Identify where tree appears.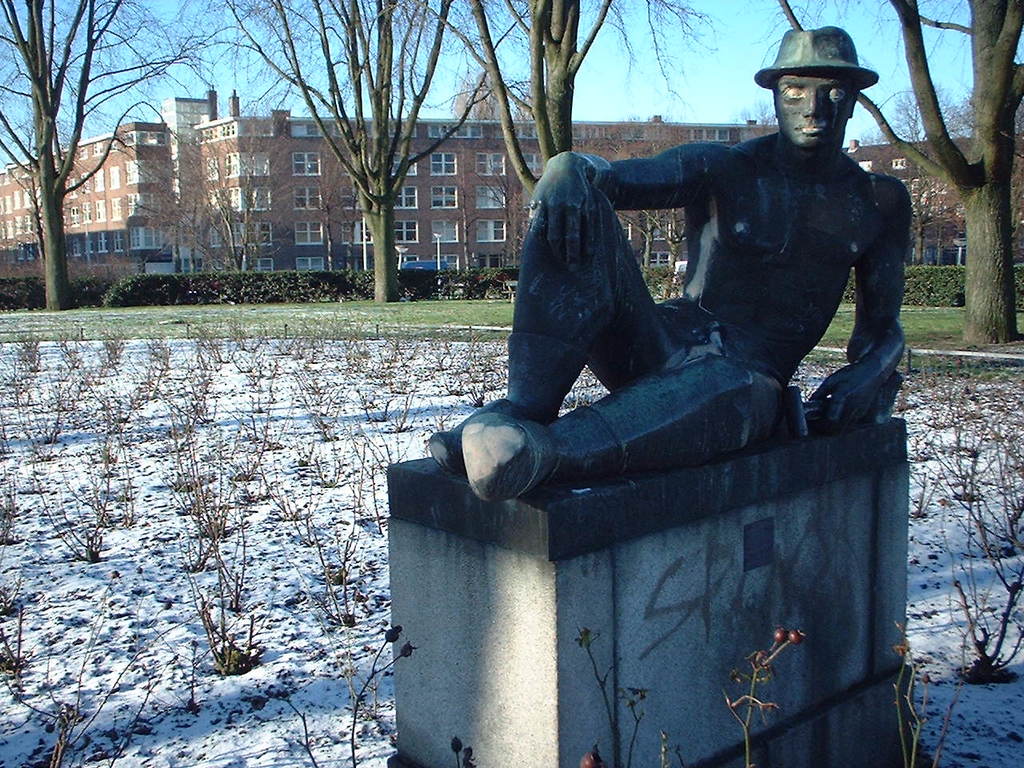
Appears at region(891, 75, 946, 261).
